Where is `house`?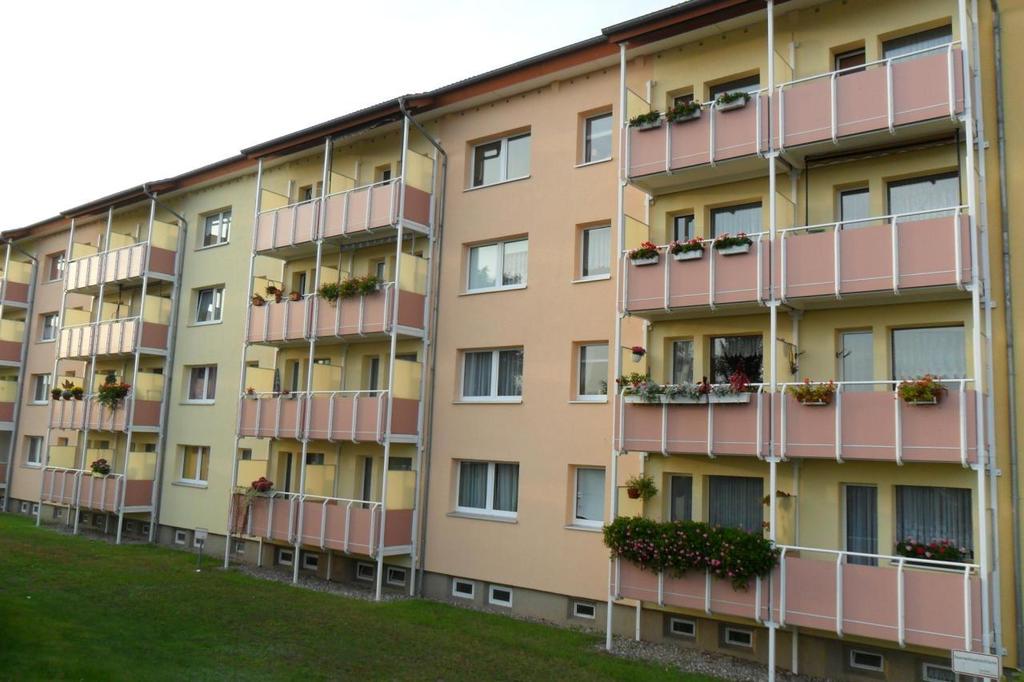
<region>0, 0, 1008, 681</region>.
